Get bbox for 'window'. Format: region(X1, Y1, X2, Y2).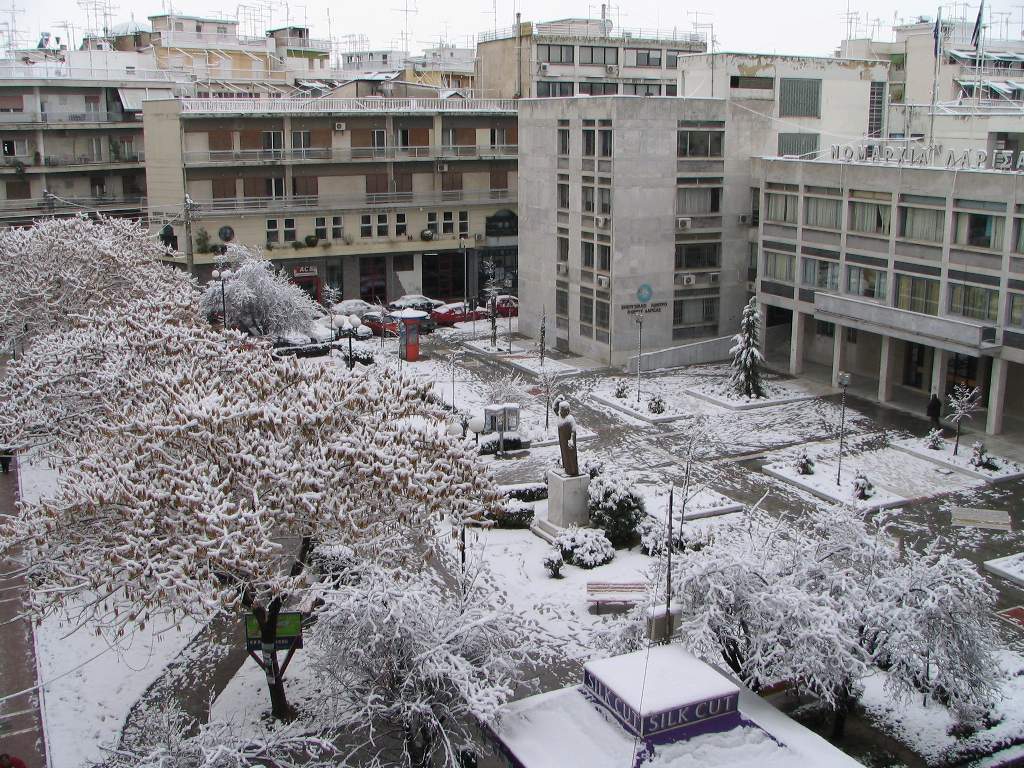
region(360, 224, 372, 238).
